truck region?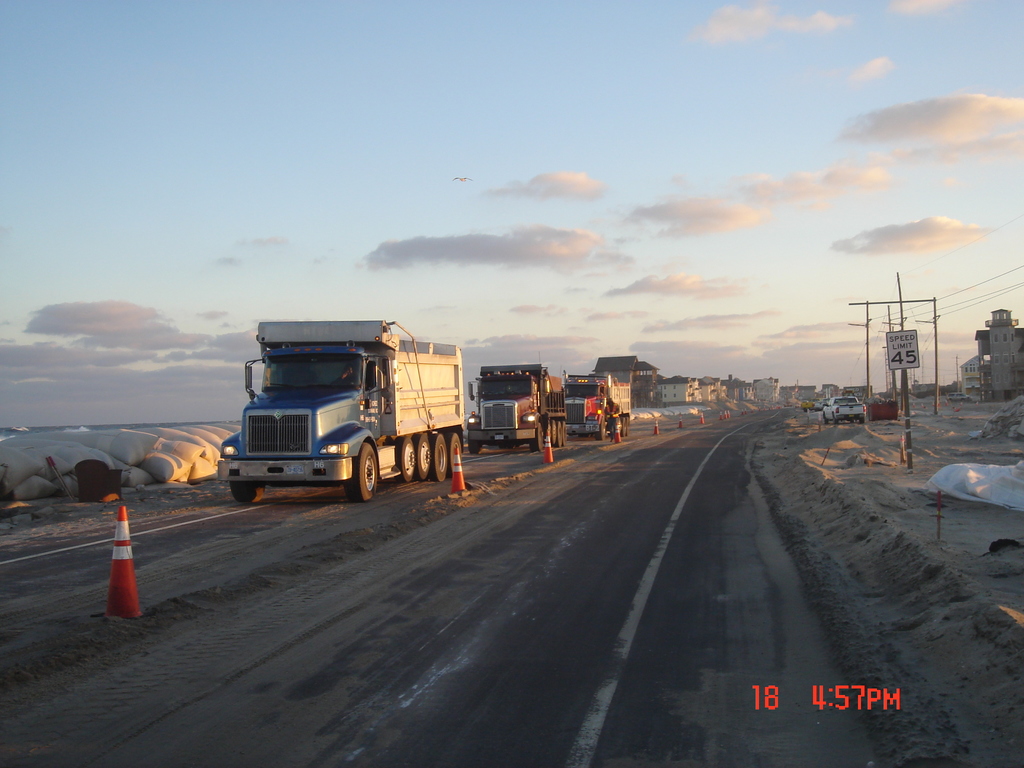
x1=461 y1=361 x2=572 y2=451
